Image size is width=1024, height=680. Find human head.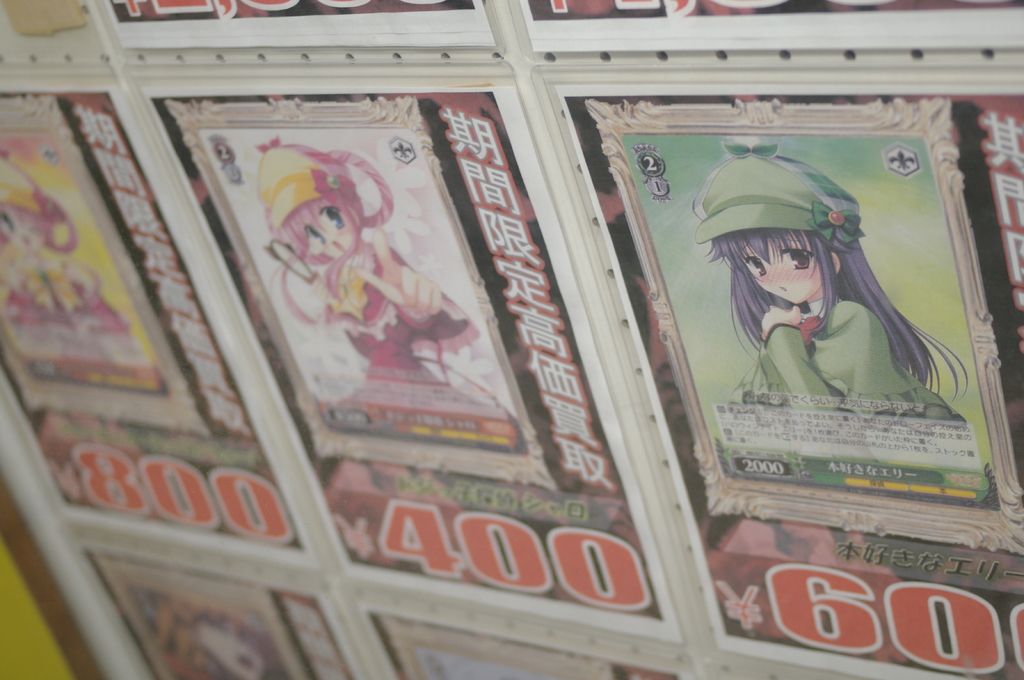
bbox=[710, 223, 856, 308].
